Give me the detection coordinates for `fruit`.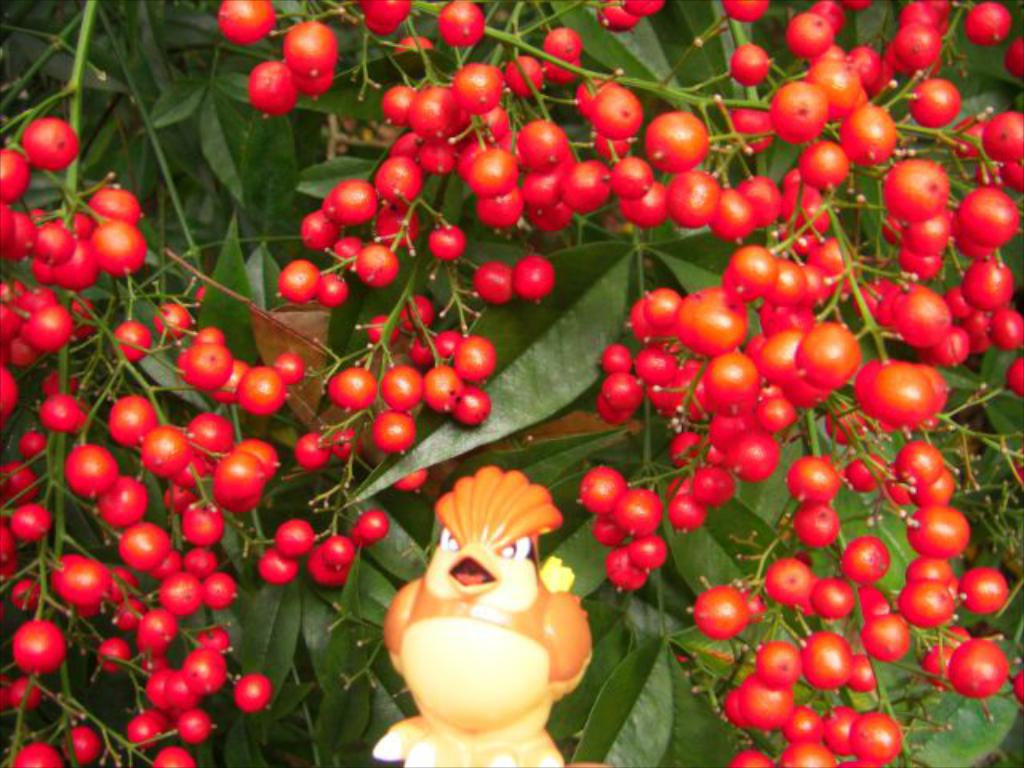
723,0,771,24.
